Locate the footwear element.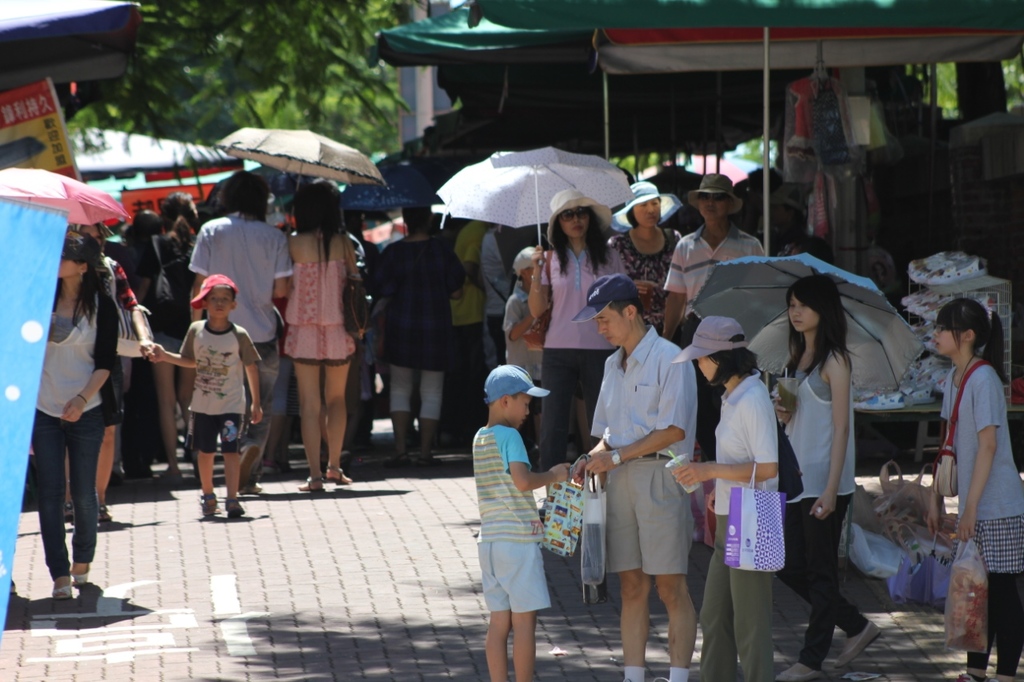
Element bbox: (left=775, top=668, right=821, bottom=681).
